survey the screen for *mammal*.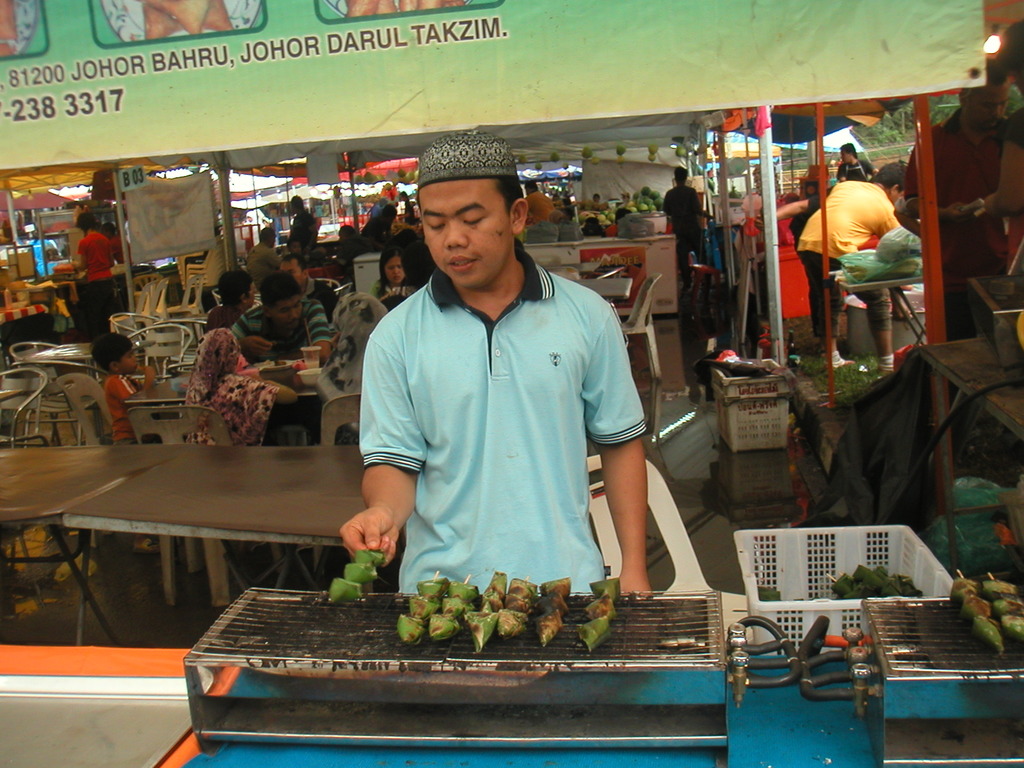
Survey found: bbox(620, 191, 632, 207).
